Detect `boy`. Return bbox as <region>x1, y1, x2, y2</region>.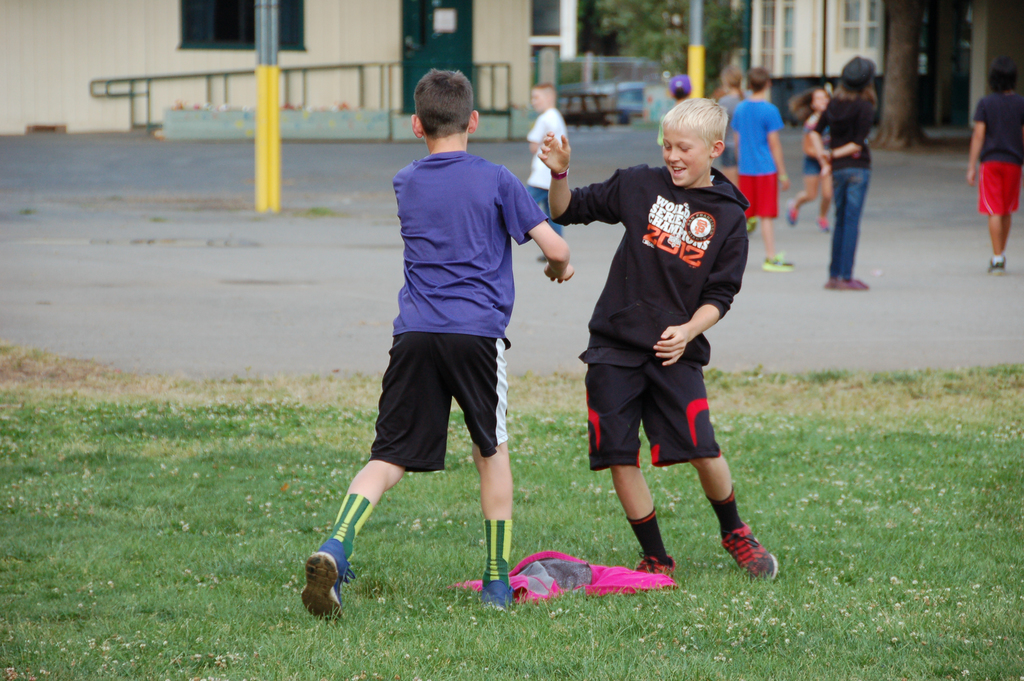
<region>523, 83, 566, 259</region>.
